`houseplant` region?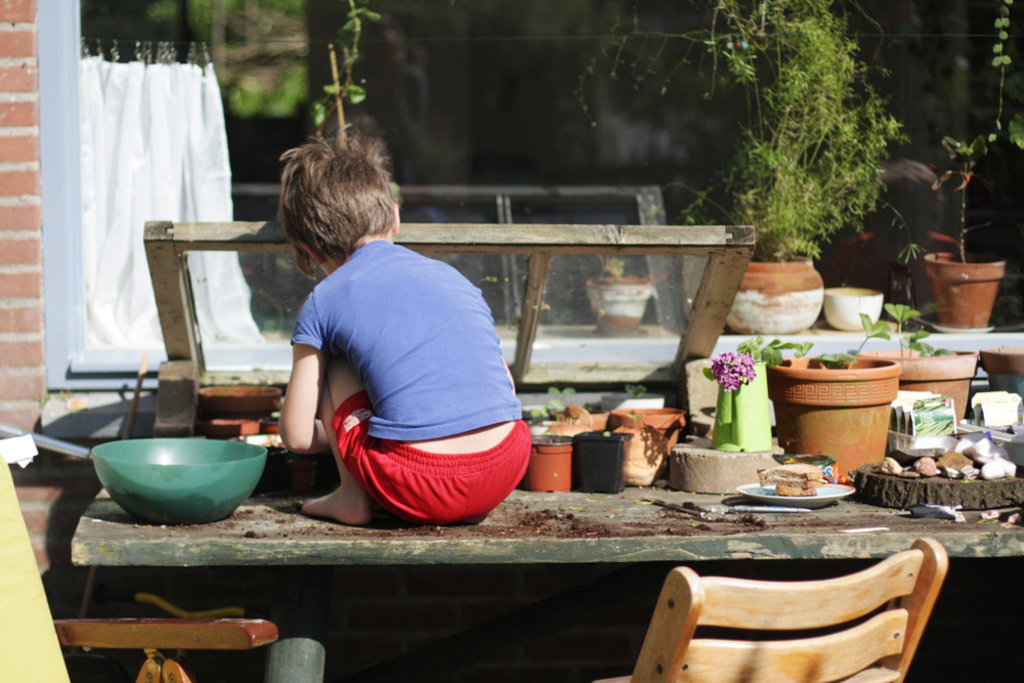
684,0,907,334
